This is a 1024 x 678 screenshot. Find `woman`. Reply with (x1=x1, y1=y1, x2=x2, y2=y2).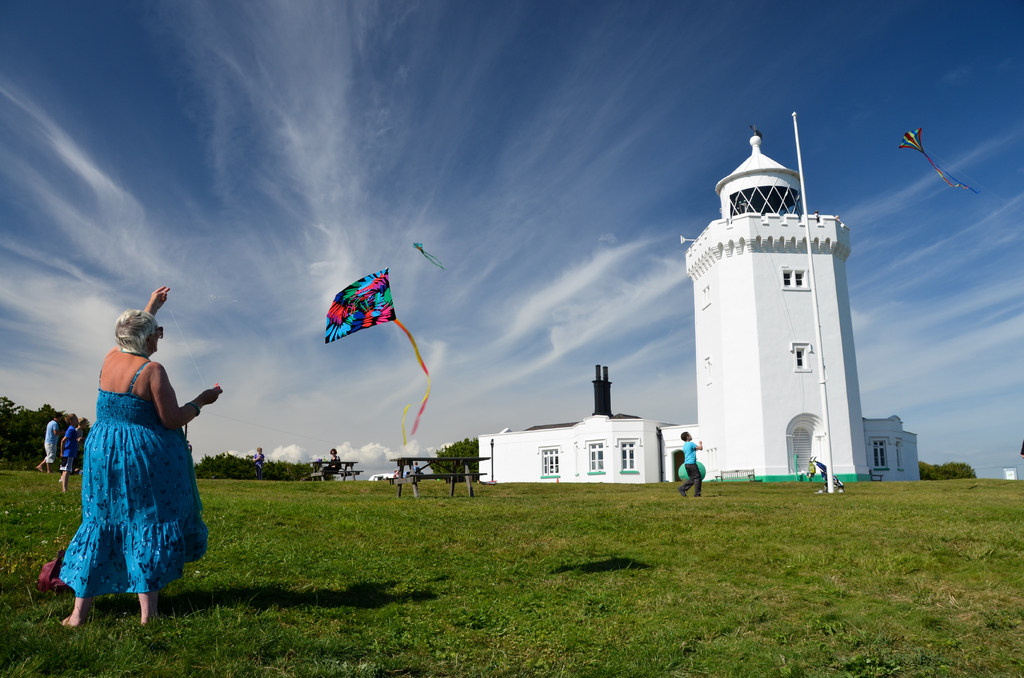
(x1=252, y1=445, x2=266, y2=478).
